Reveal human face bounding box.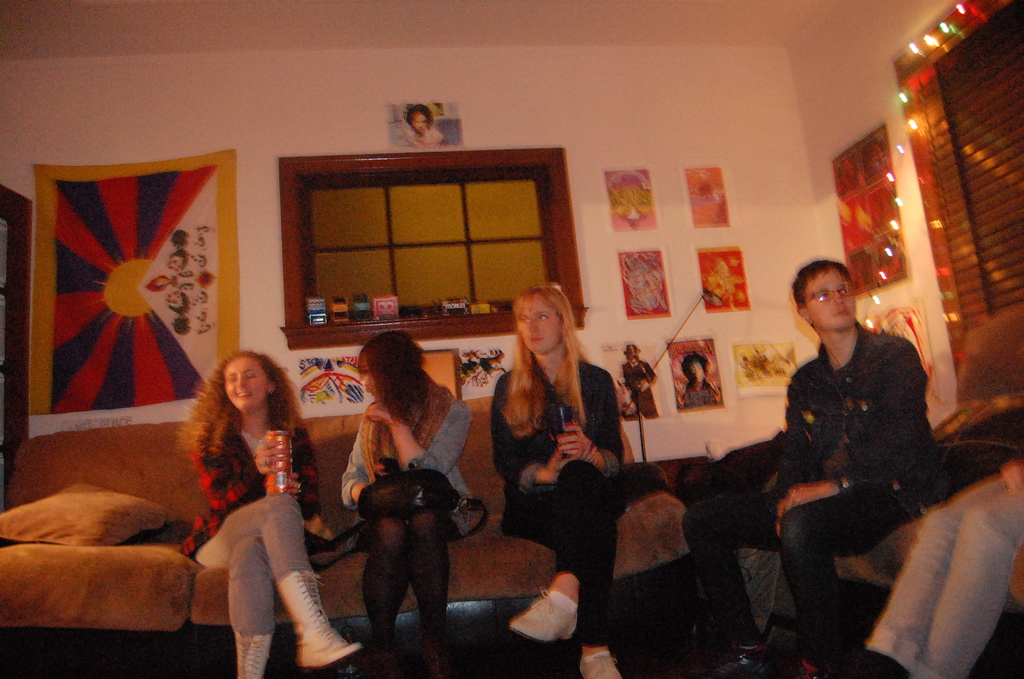
Revealed: (x1=221, y1=357, x2=265, y2=411).
